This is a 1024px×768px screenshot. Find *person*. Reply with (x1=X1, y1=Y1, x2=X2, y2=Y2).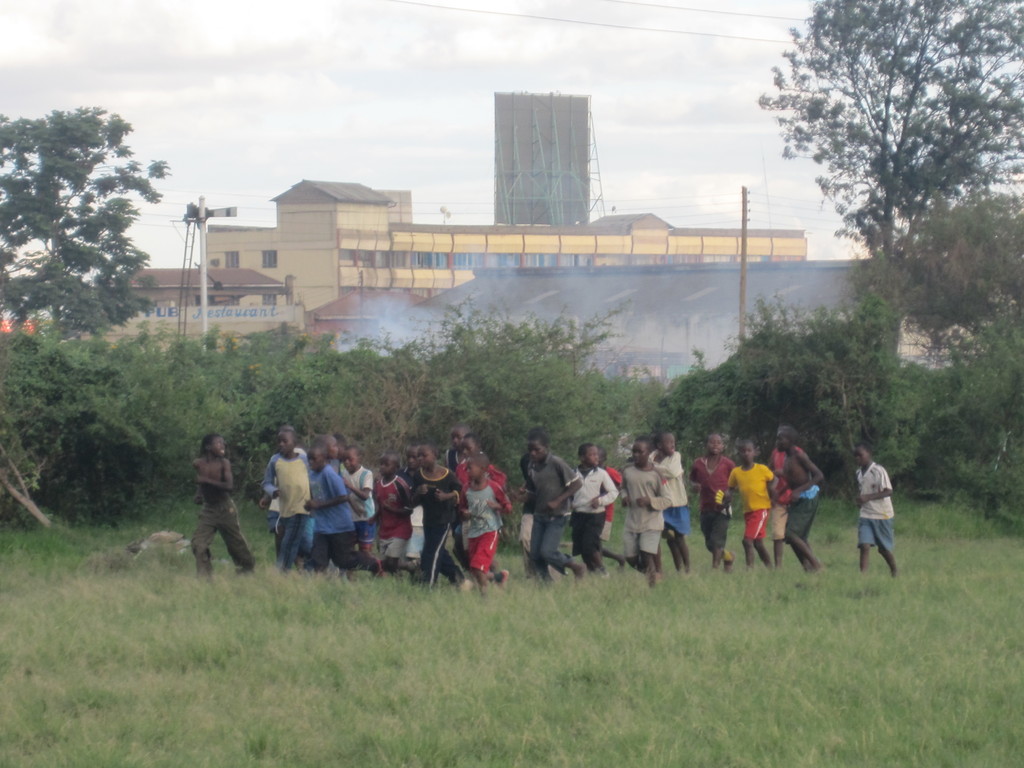
(x1=333, y1=448, x2=380, y2=554).
